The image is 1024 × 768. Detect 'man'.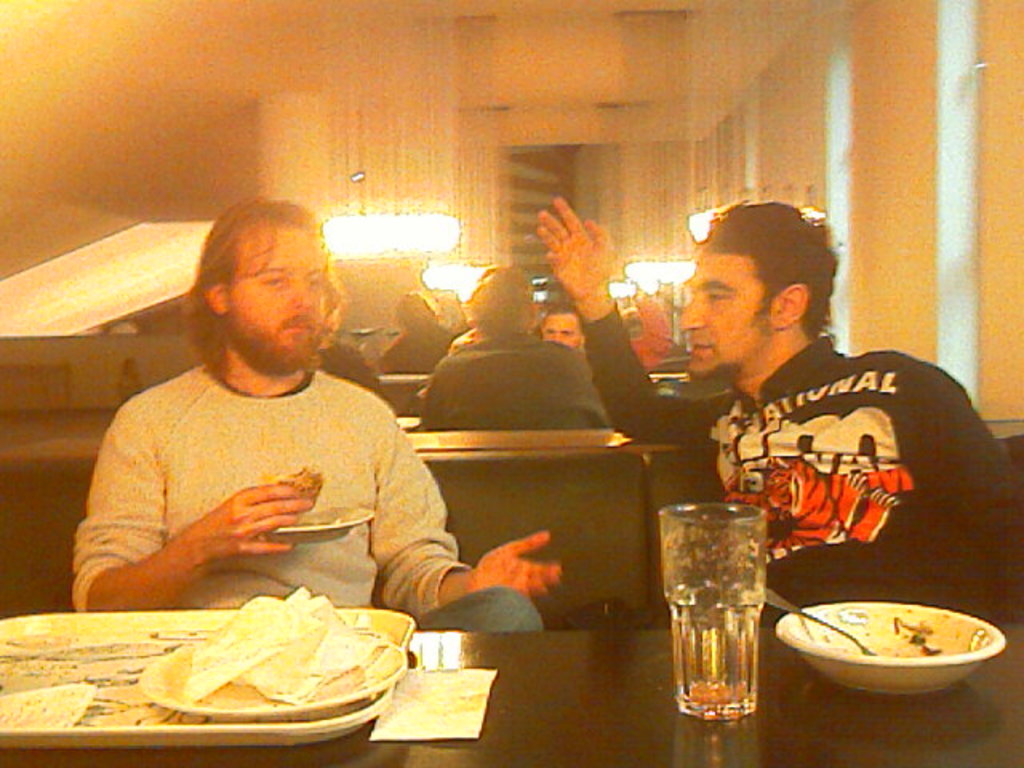
Detection: [left=424, top=272, right=624, bottom=445].
